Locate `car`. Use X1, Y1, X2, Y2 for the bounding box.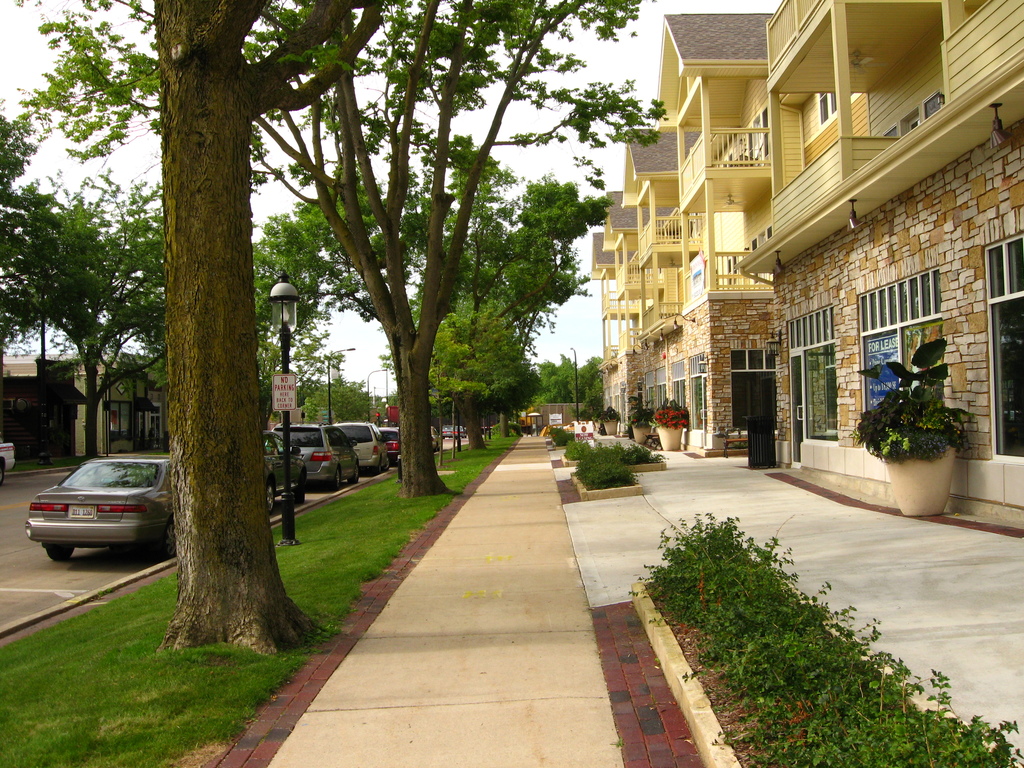
0, 434, 17, 484.
